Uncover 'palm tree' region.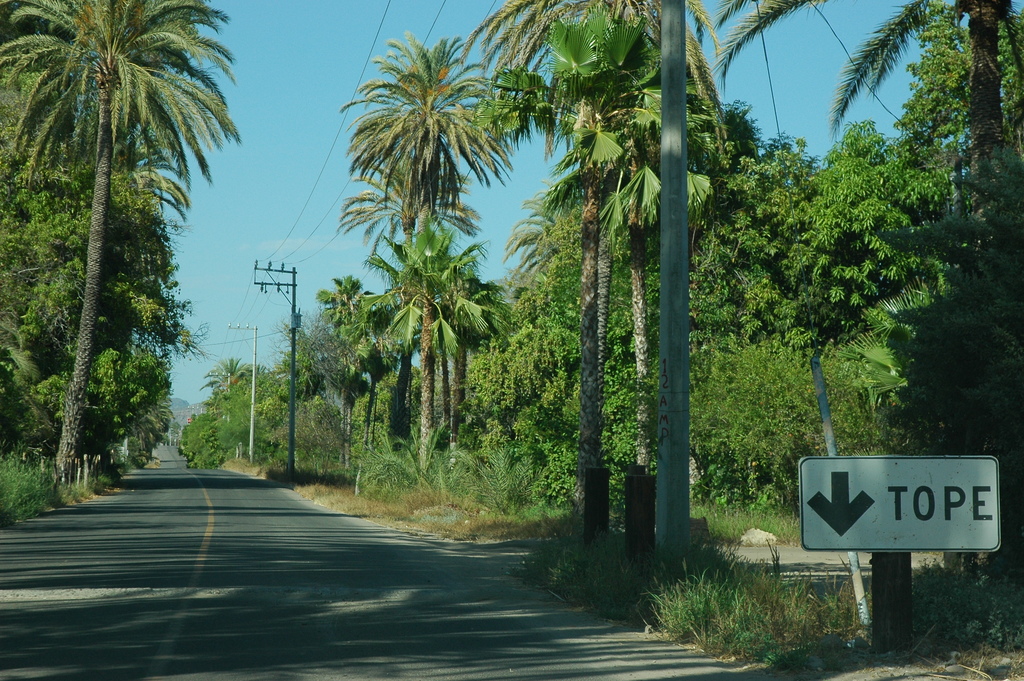
Uncovered: (360,225,514,475).
